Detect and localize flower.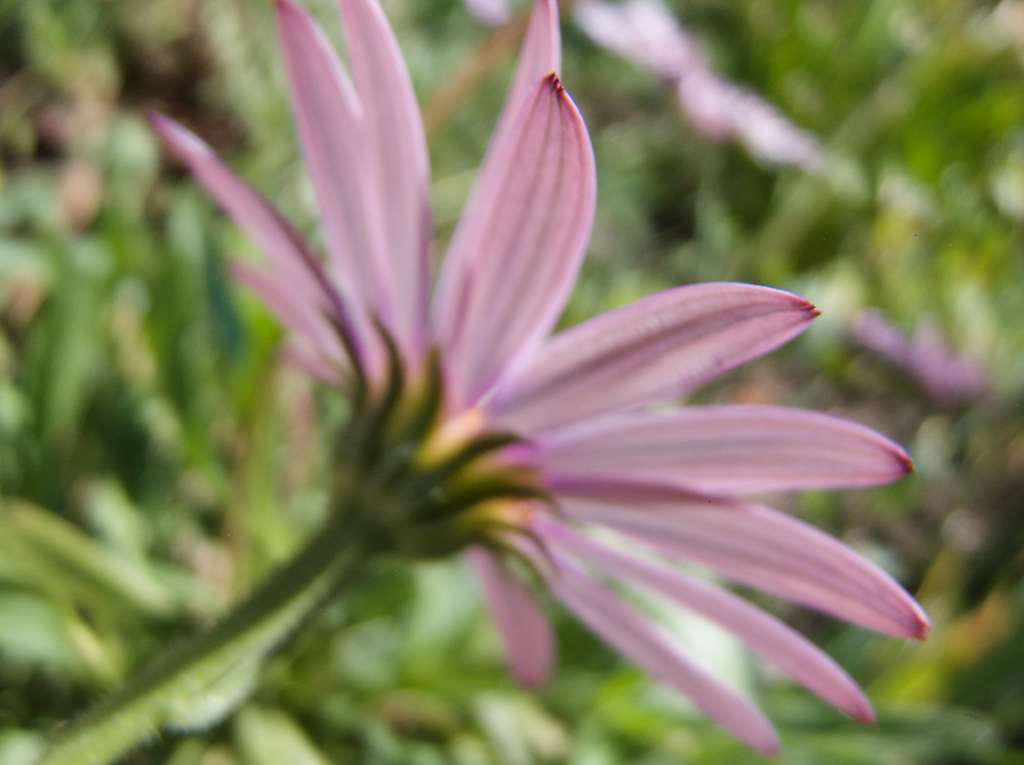
Localized at <region>106, 7, 909, 735</region>.
